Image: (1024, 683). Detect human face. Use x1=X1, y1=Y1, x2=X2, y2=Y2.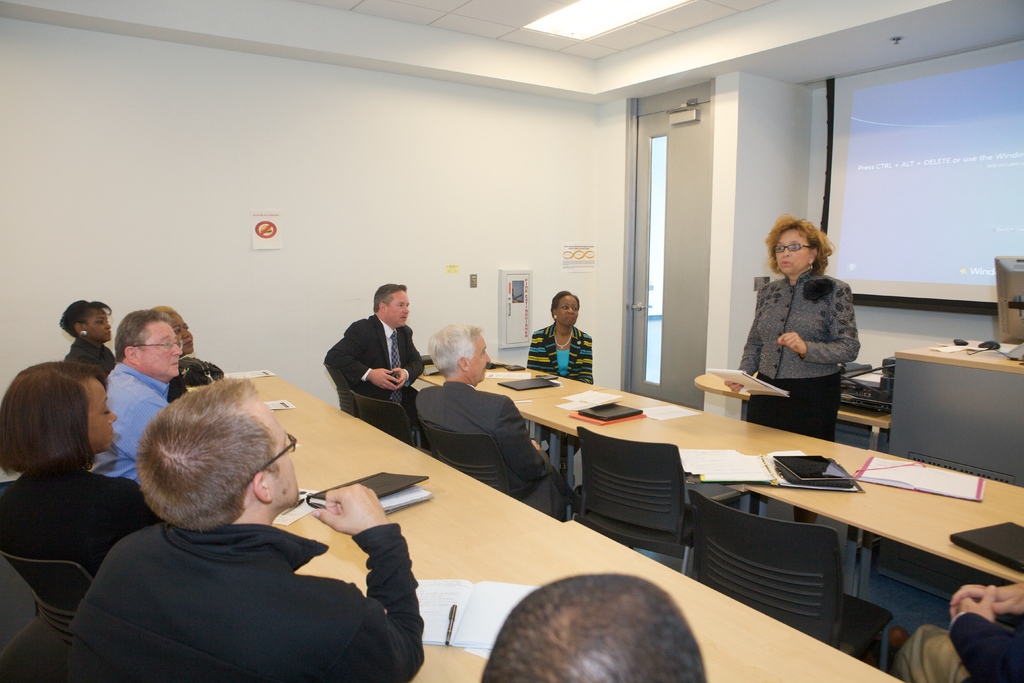
x1=553, y1=293, x2=578, y2=324.
